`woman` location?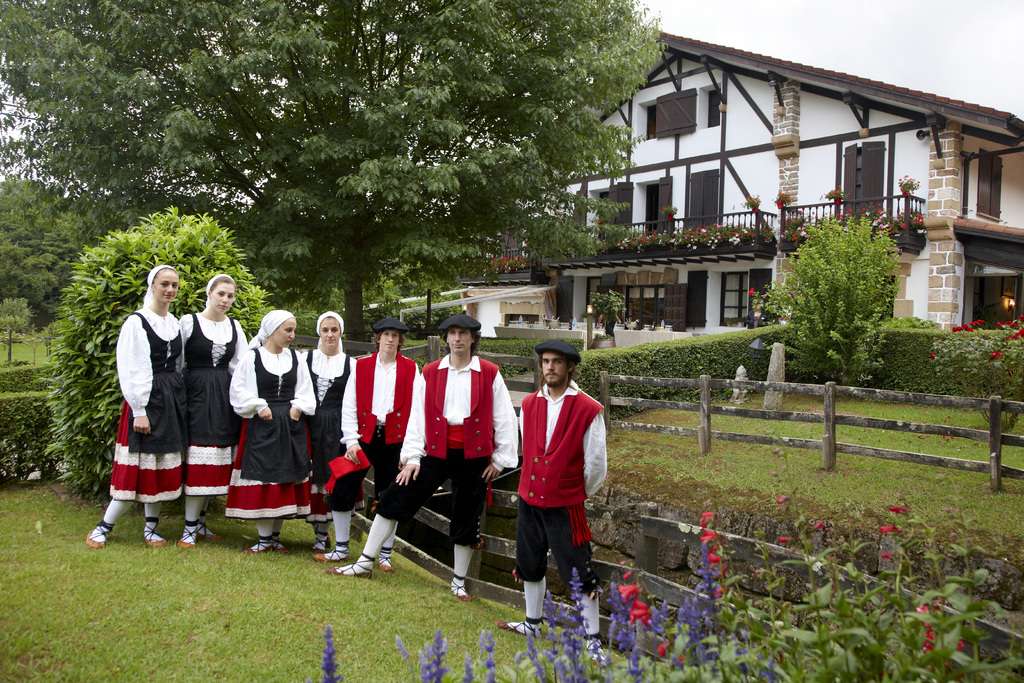
<region>178, 272, 250, 547</region>
